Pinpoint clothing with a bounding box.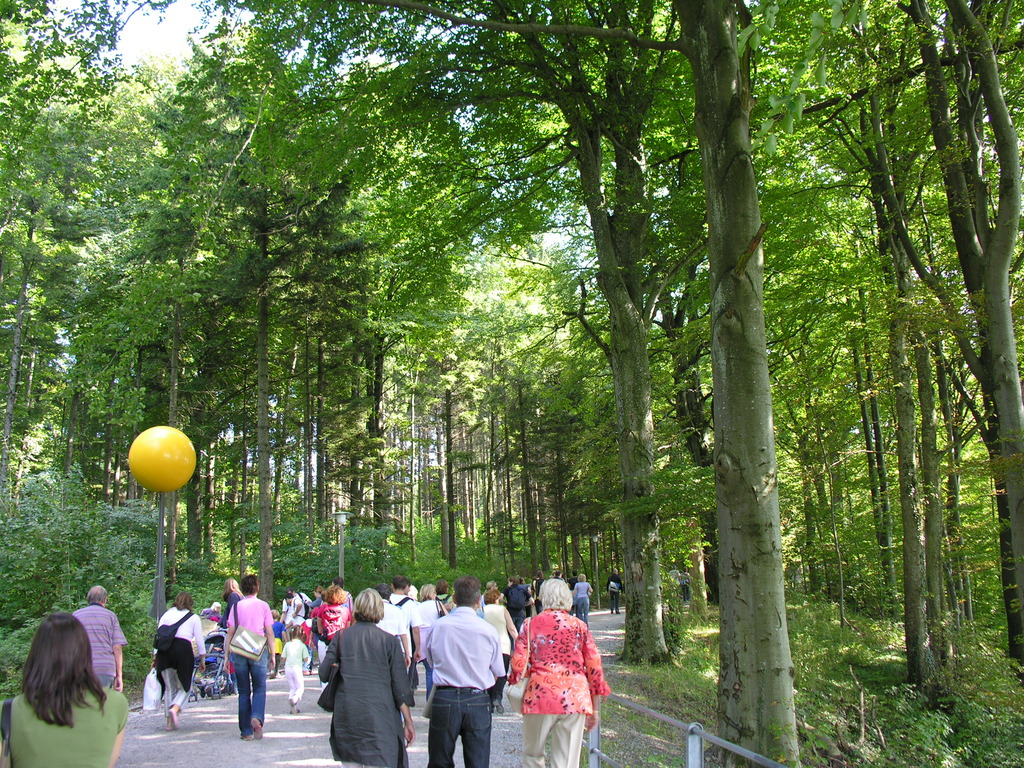
crop(417, 600, 449, 623).
